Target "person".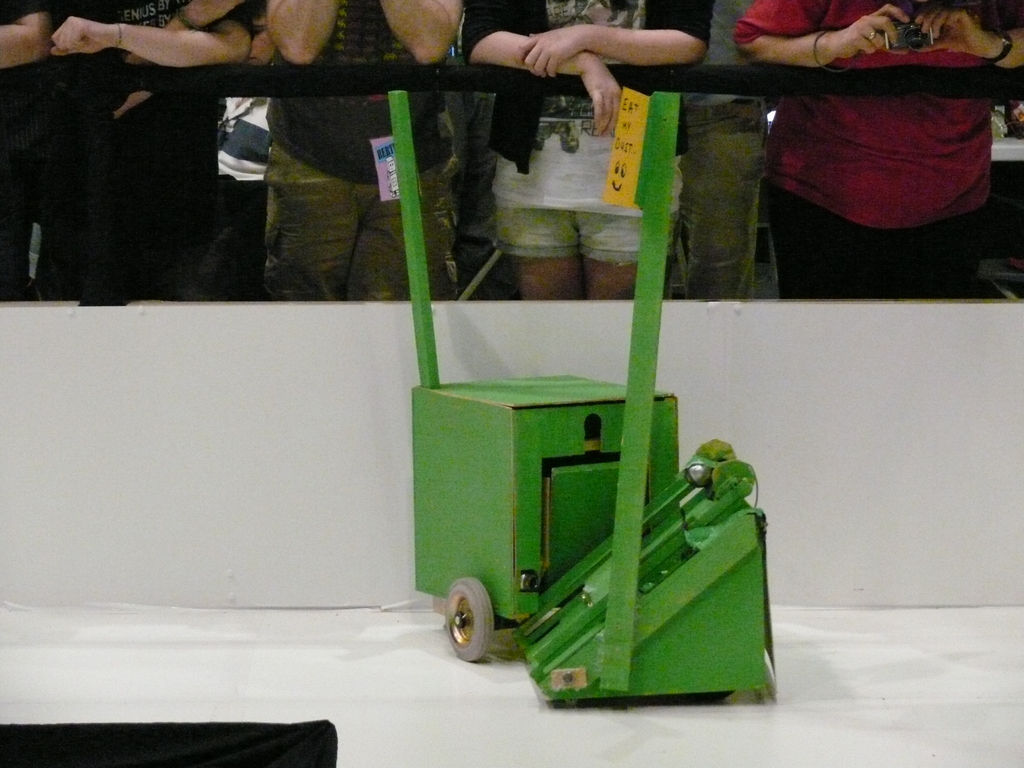
Target region: detection(0, 0, 233, 314).
